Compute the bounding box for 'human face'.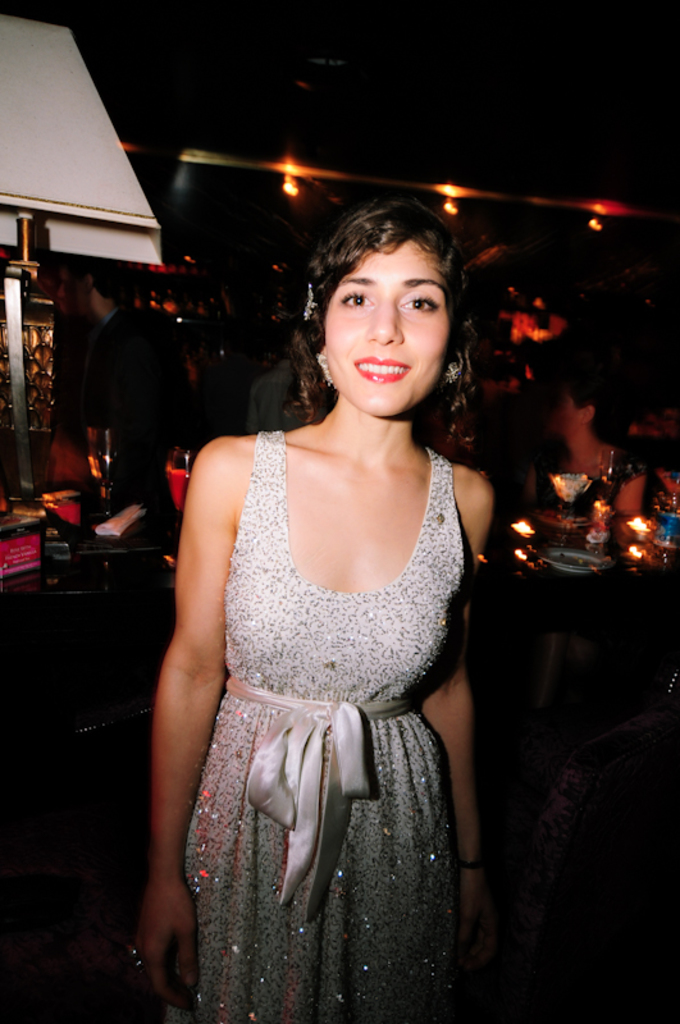
558, 393, 587, 429.
